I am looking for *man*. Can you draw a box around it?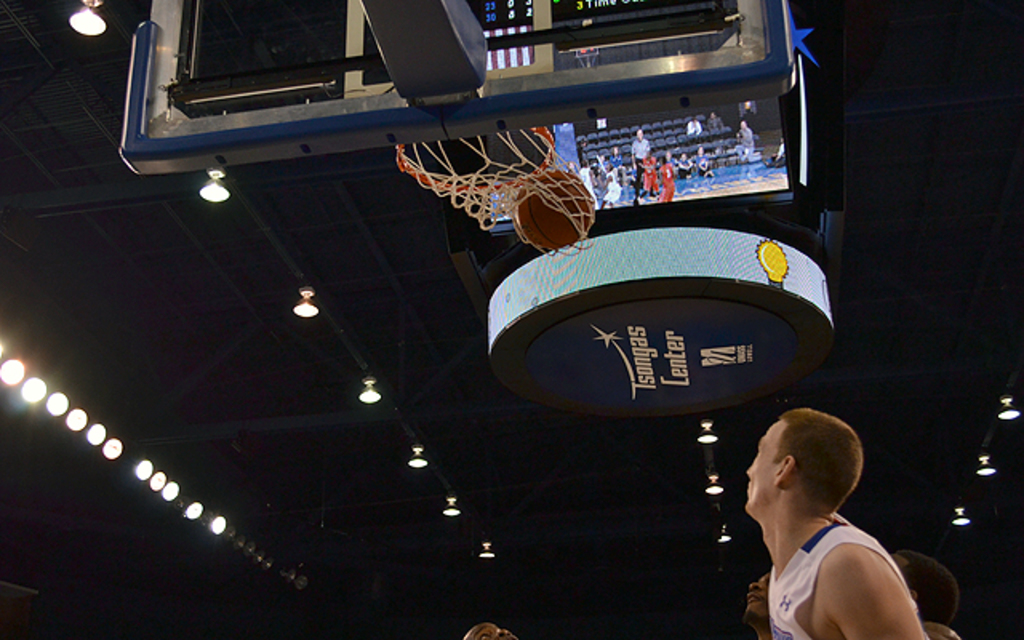
Sure, the bounding box is locate(738, 120, 766, 160).
